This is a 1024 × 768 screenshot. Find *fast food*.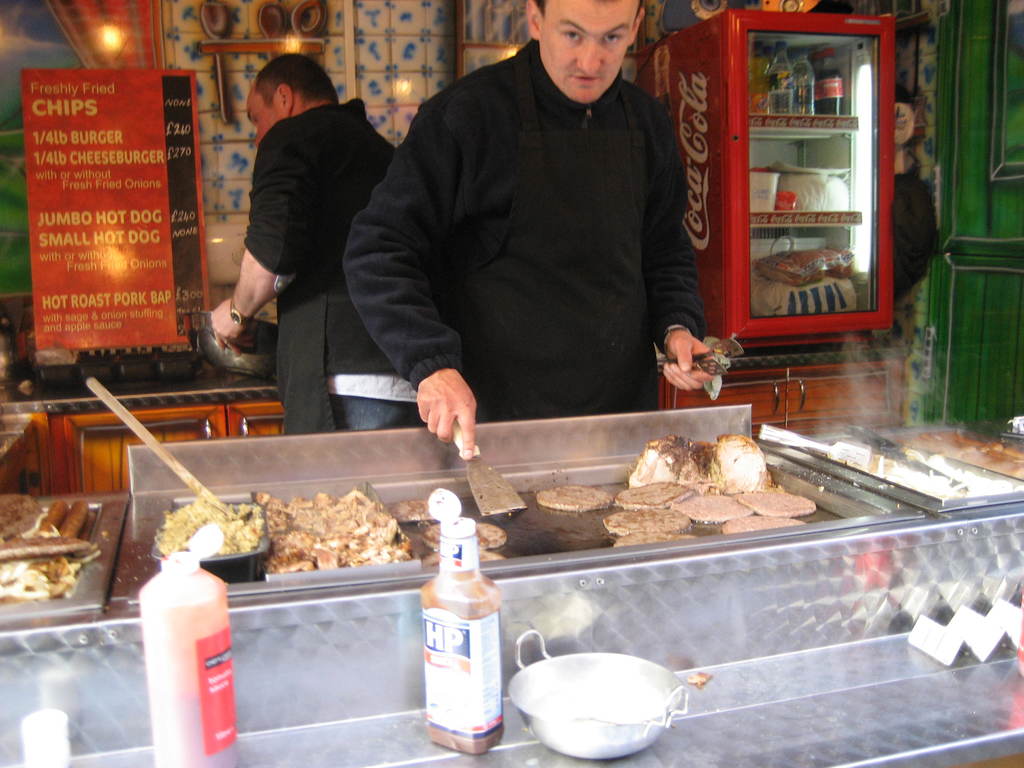
Bounding box: 678/490/741/525.
